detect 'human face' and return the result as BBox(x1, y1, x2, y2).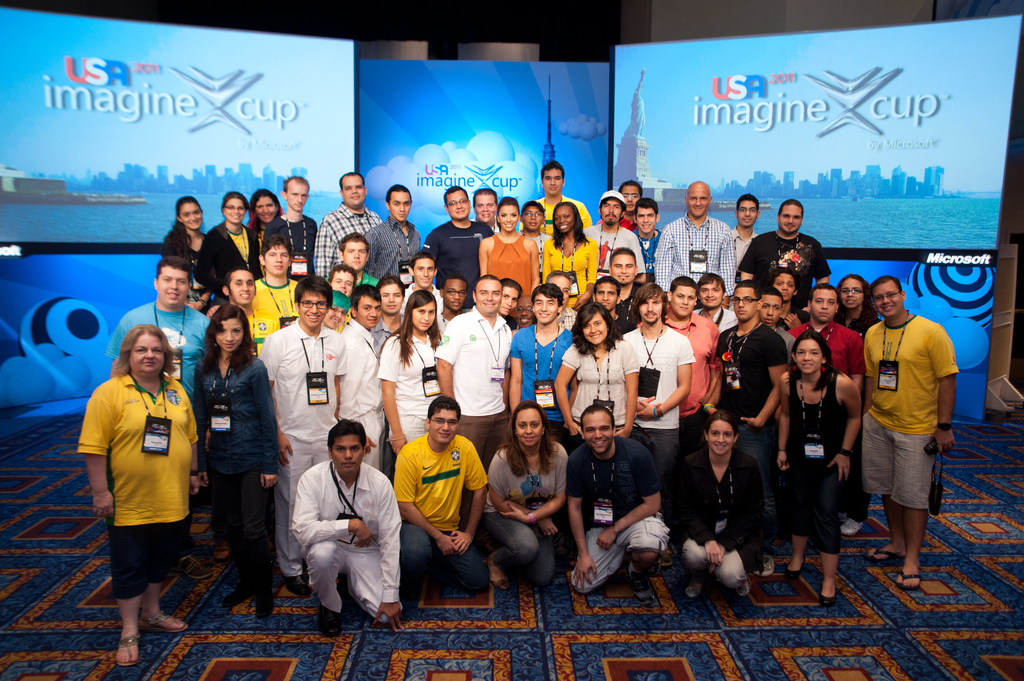
BBox(294, 293, 326, 328).
